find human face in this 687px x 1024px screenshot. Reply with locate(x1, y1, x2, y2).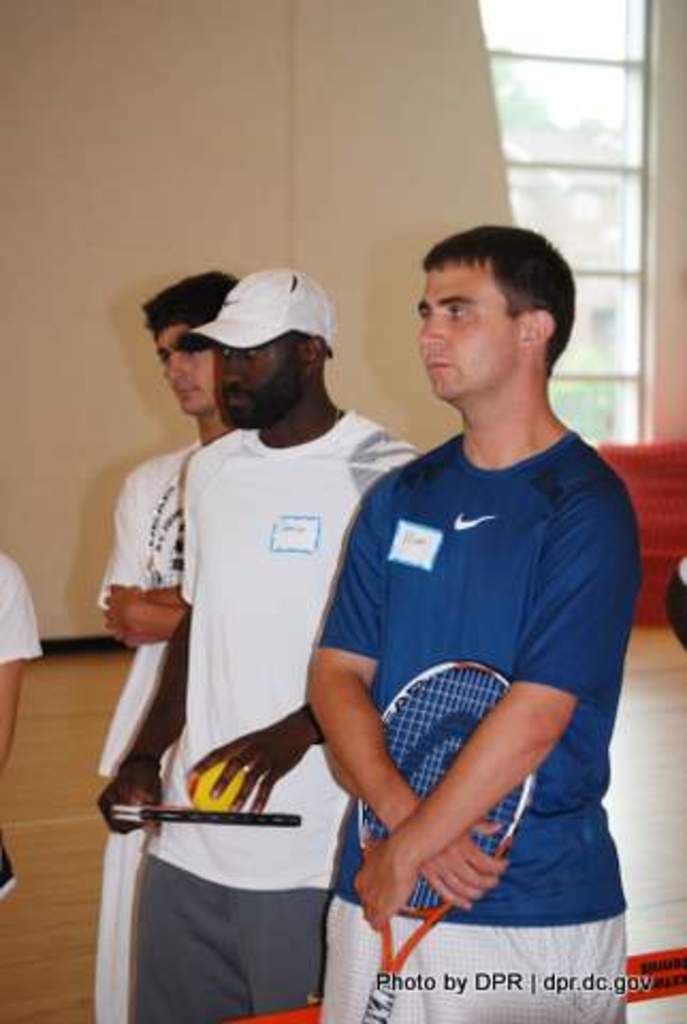
locate(156, 333, 207, 416).
